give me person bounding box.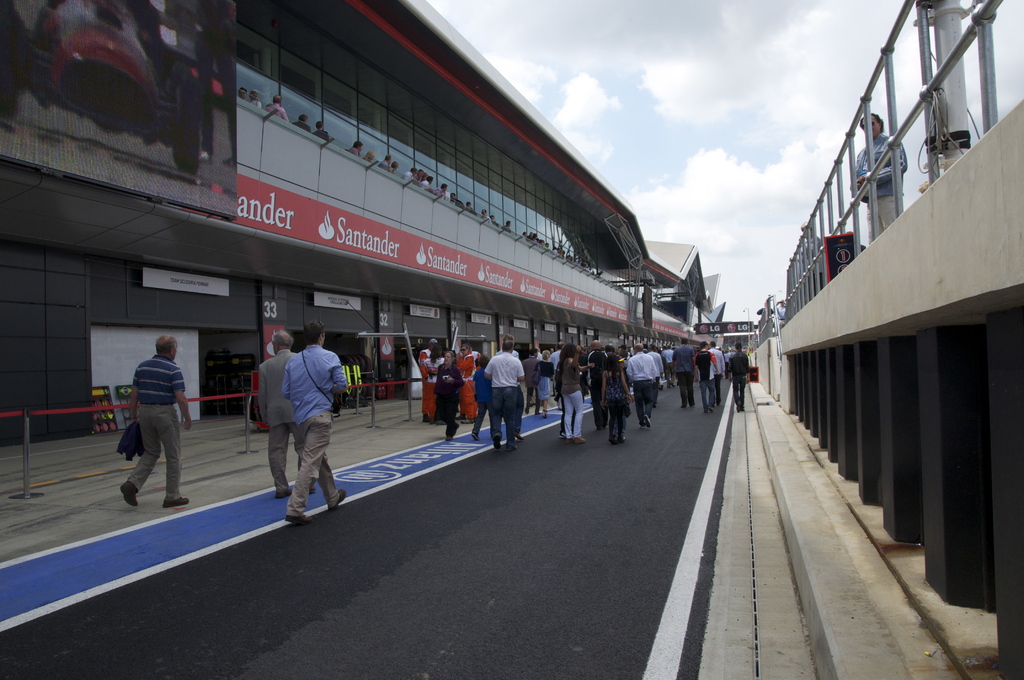
[left=700, top=340, right=731, bottom=407].
